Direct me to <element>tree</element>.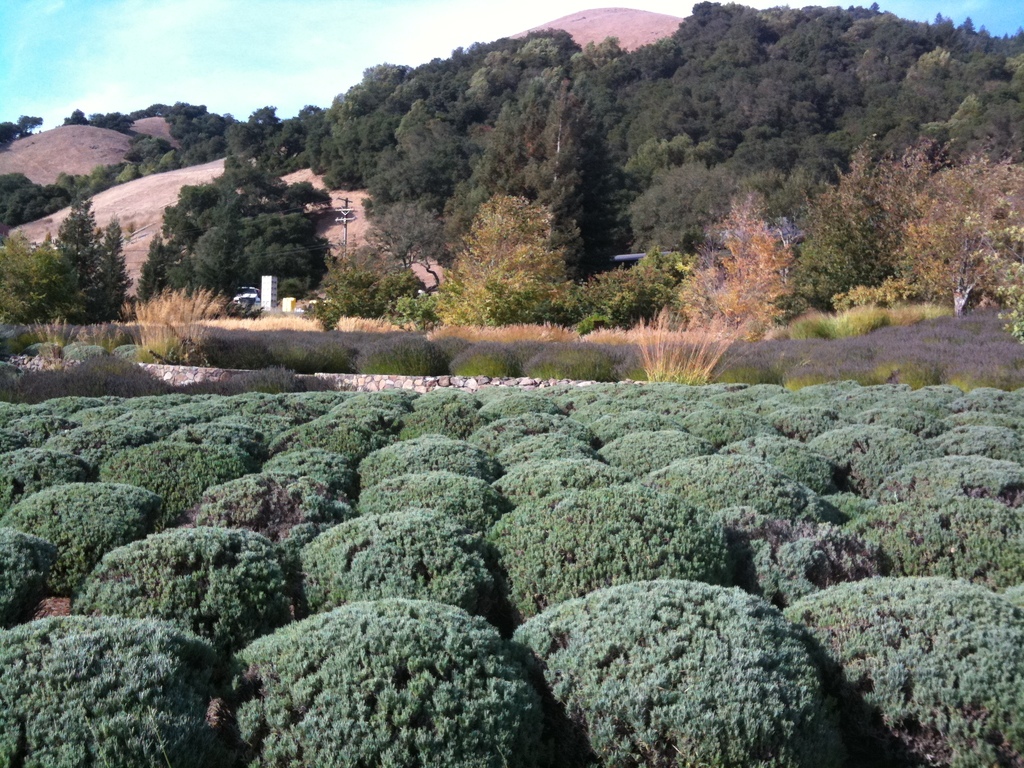
Direction: rect(682, 38, 745, 157).
